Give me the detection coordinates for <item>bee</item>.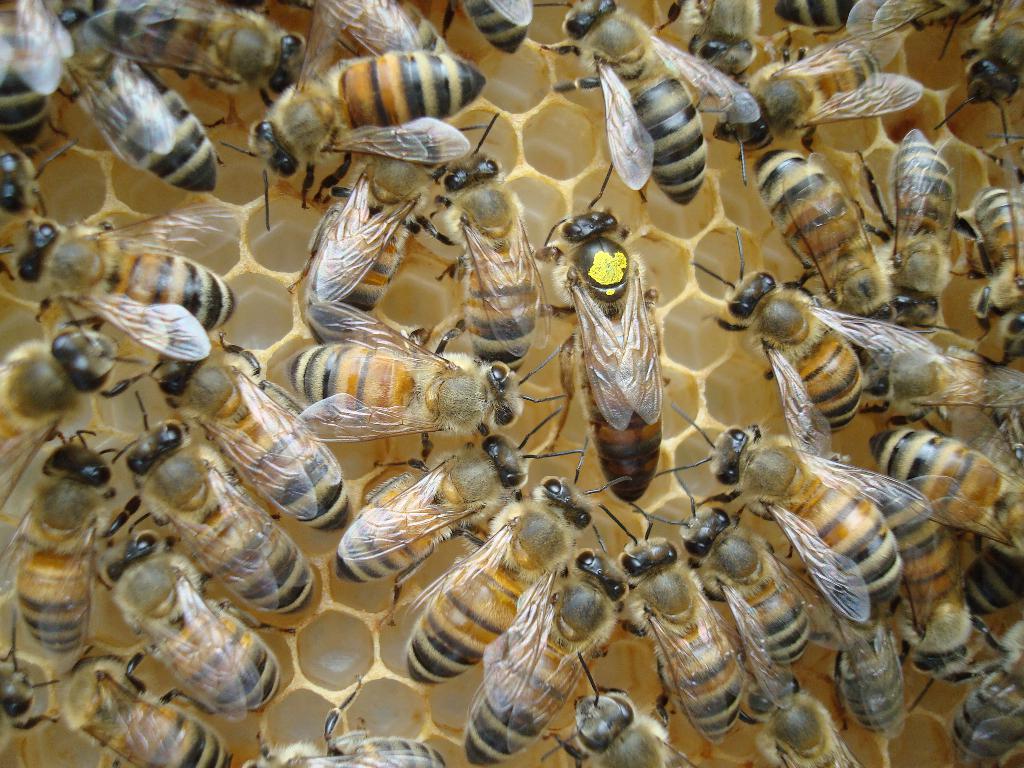
<bbox>730, 637, 863, 767</bbox>.
